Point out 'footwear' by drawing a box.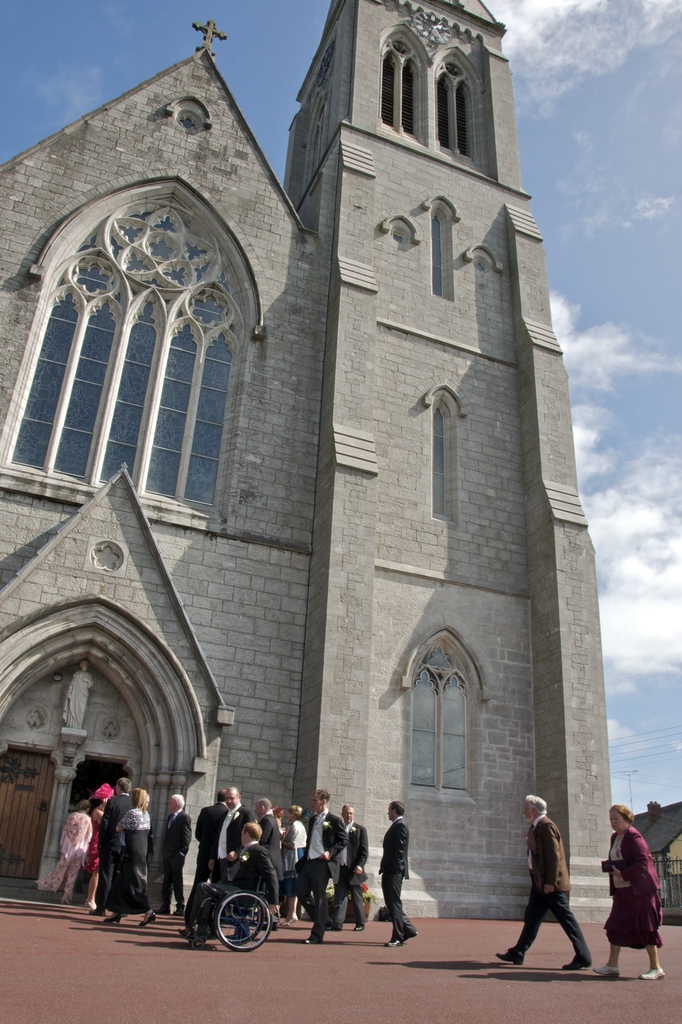
354,924,365,931.
